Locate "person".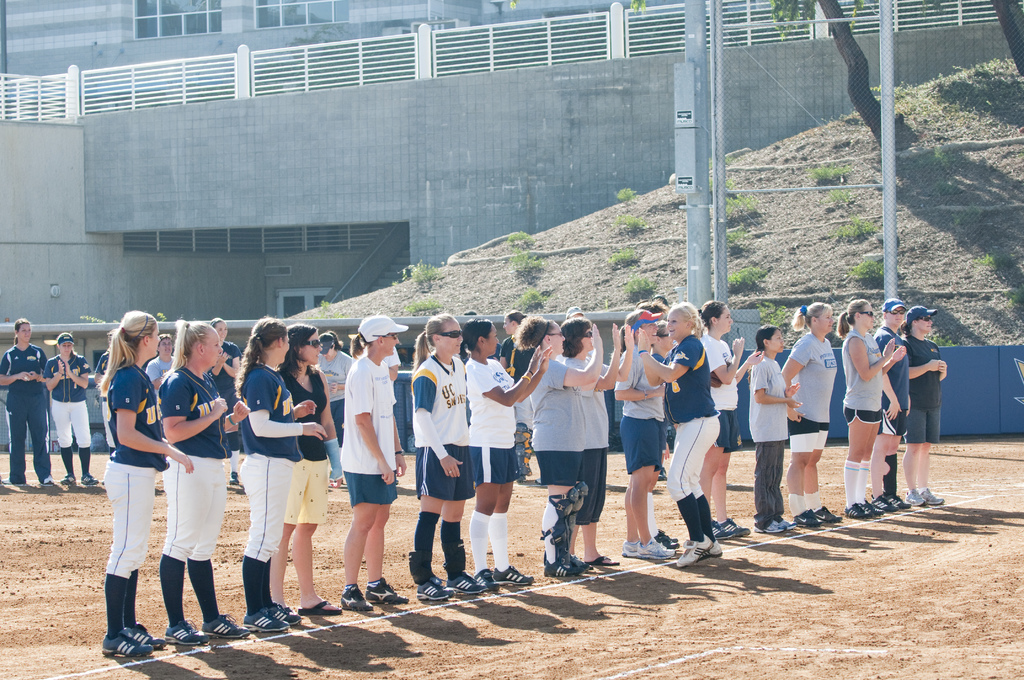
Bounding box: rect(104, 311, 192, 646).
